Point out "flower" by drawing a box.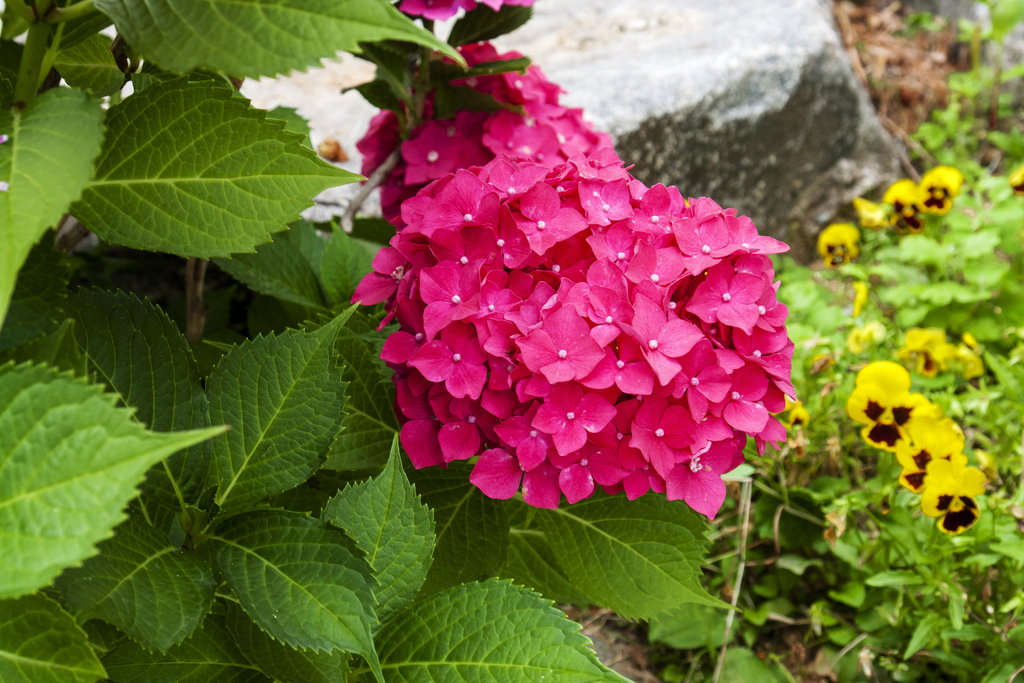
pyautogui.locateOnScreen(771, 397, 803, 411).
